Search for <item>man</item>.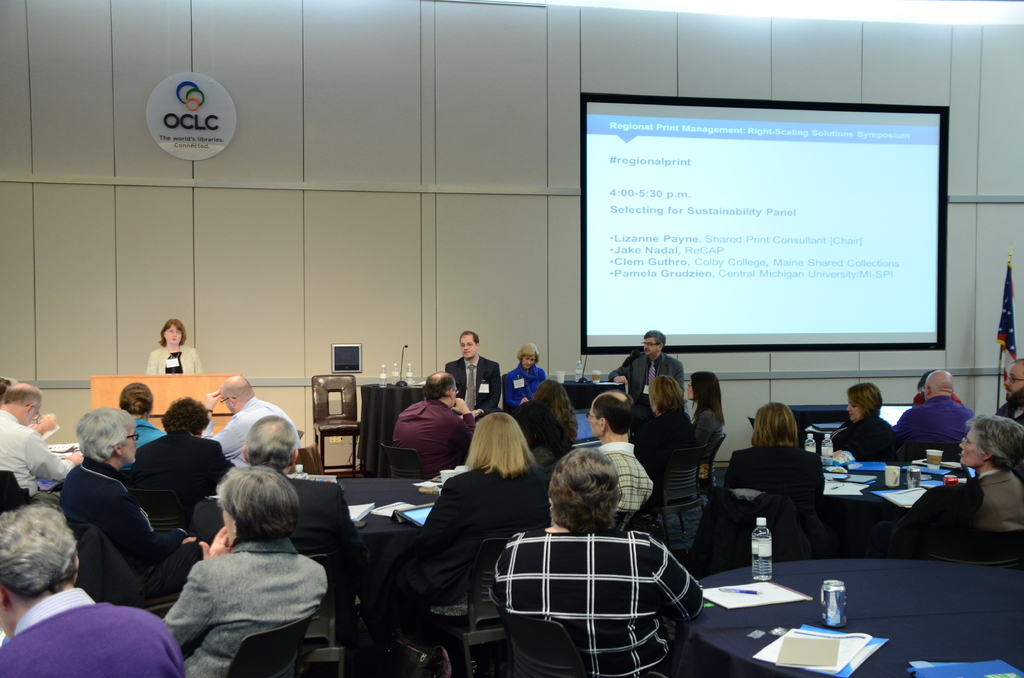
Found at <box>115,385,163,466</box>.
